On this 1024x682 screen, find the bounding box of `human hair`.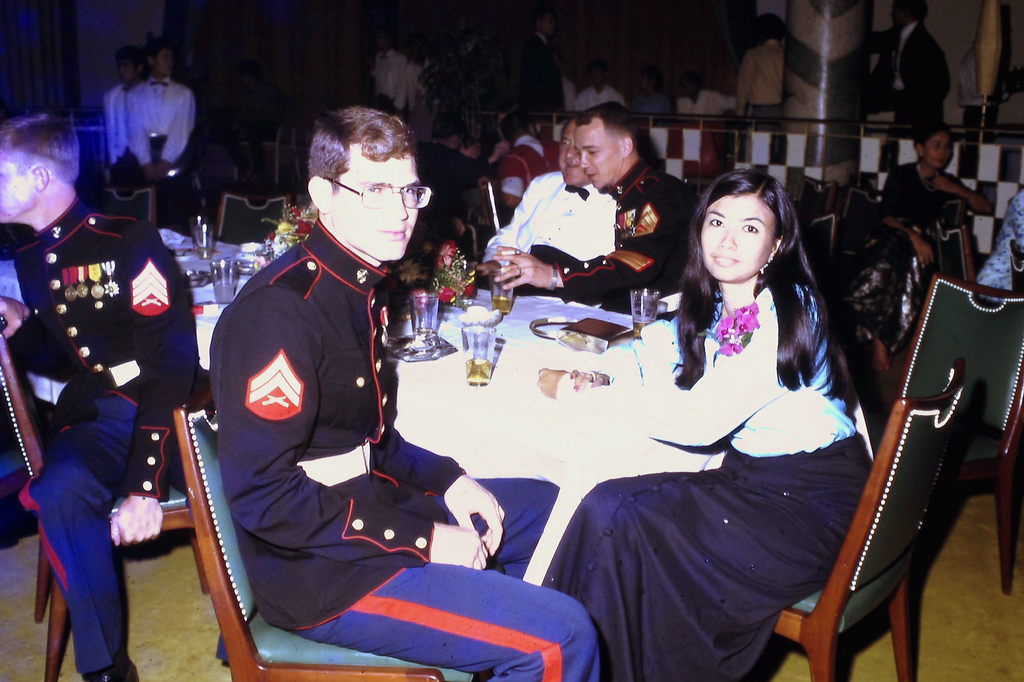
Bounding box: bbox(115, 41, 152, 90).
